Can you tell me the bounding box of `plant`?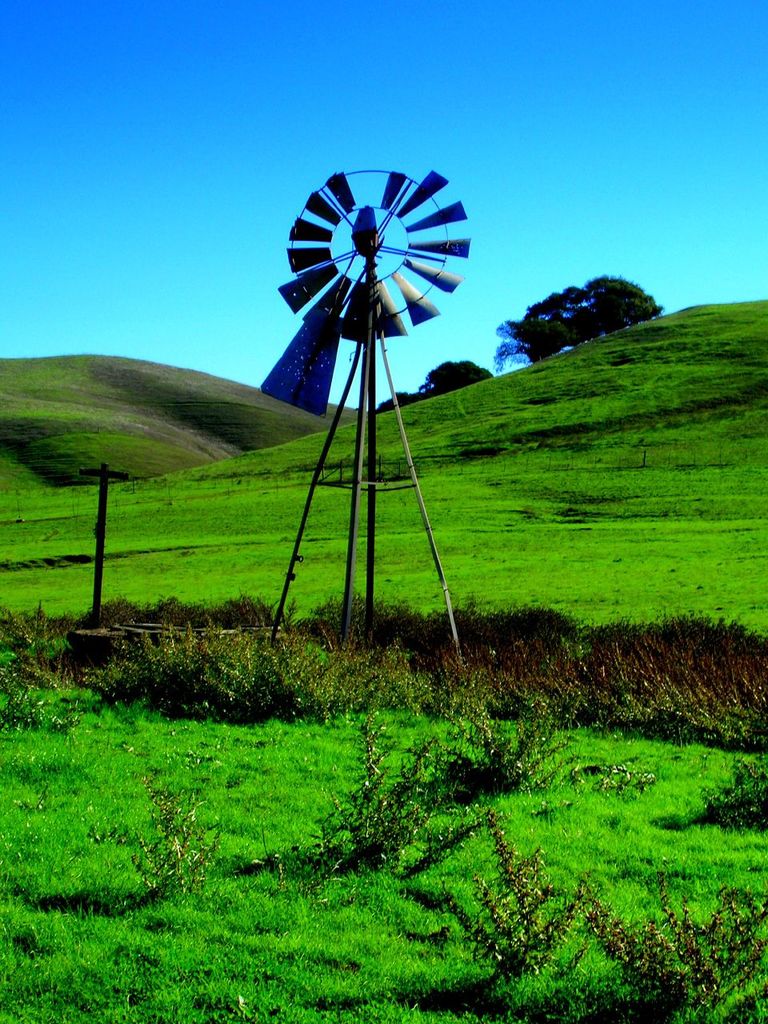
<region>110, 769, 220, 890</region>.
